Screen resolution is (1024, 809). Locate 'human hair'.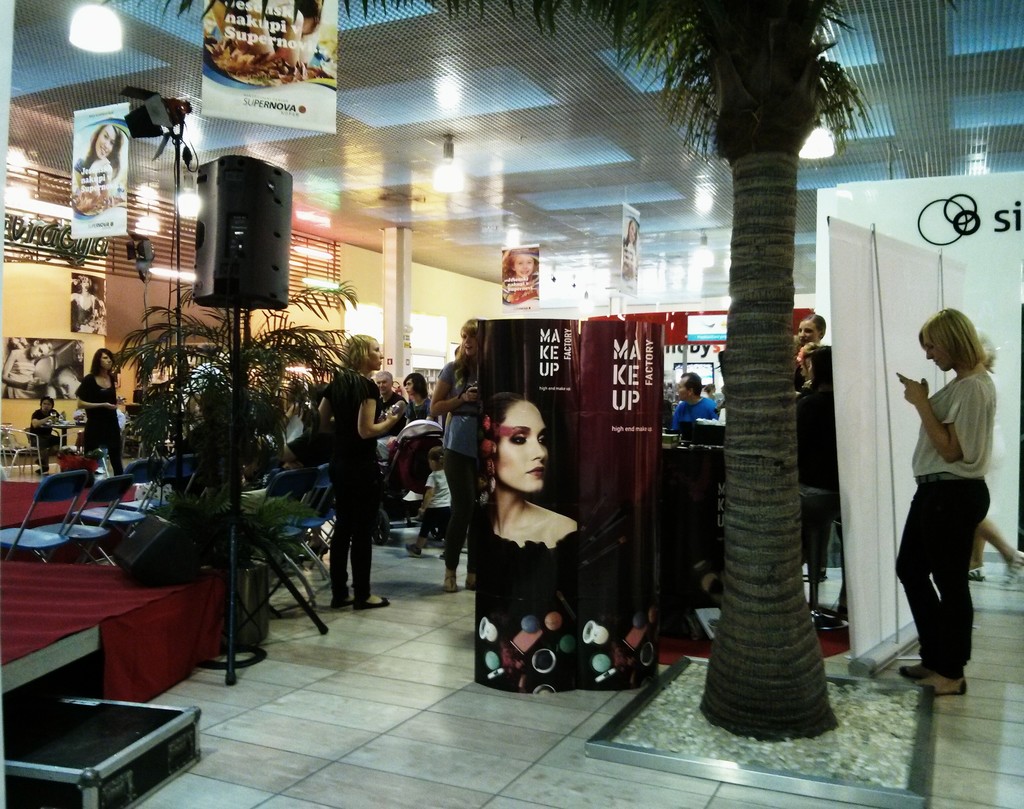
crop(337, 334, 378, 373).
